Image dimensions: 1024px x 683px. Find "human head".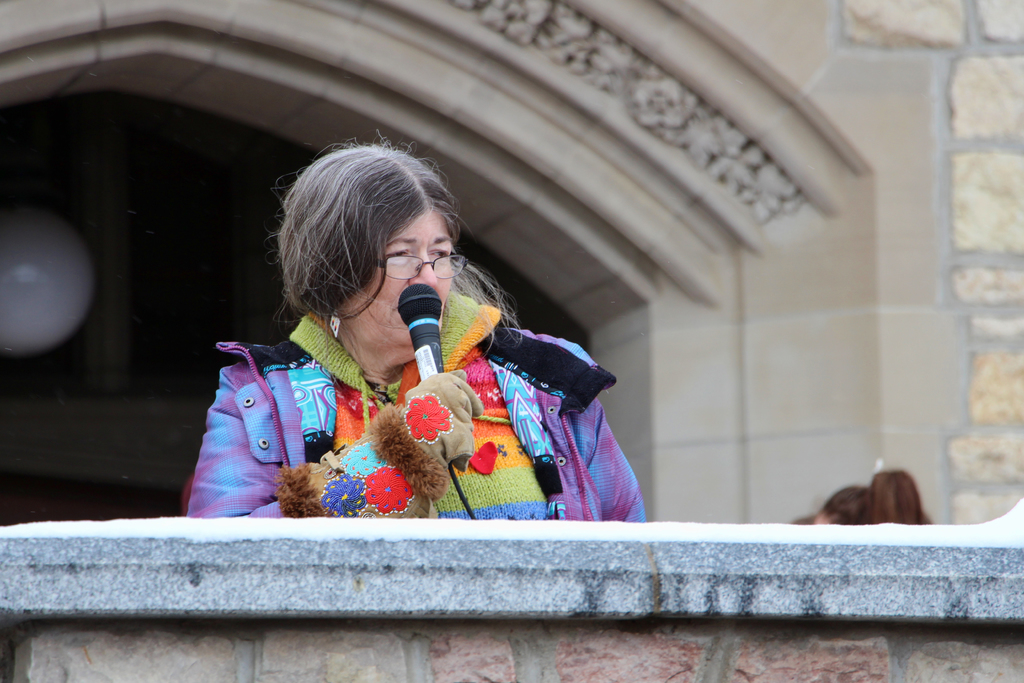
BBox(278, 143, 456, 365).
